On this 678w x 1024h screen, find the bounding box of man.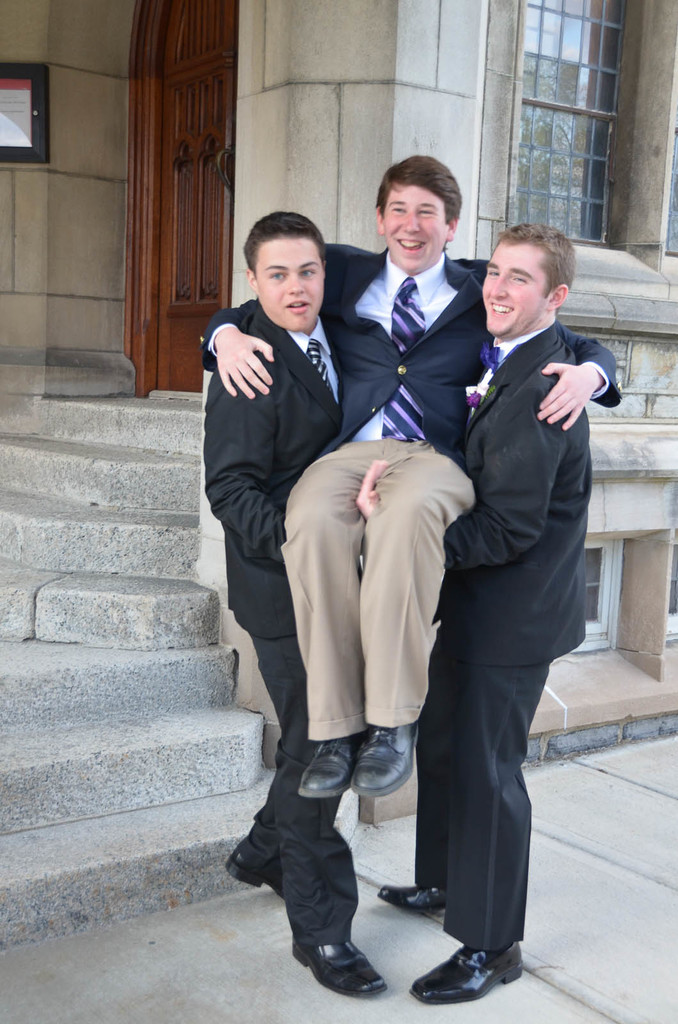
Bounding box: box(372, 225, 604, 1022).
